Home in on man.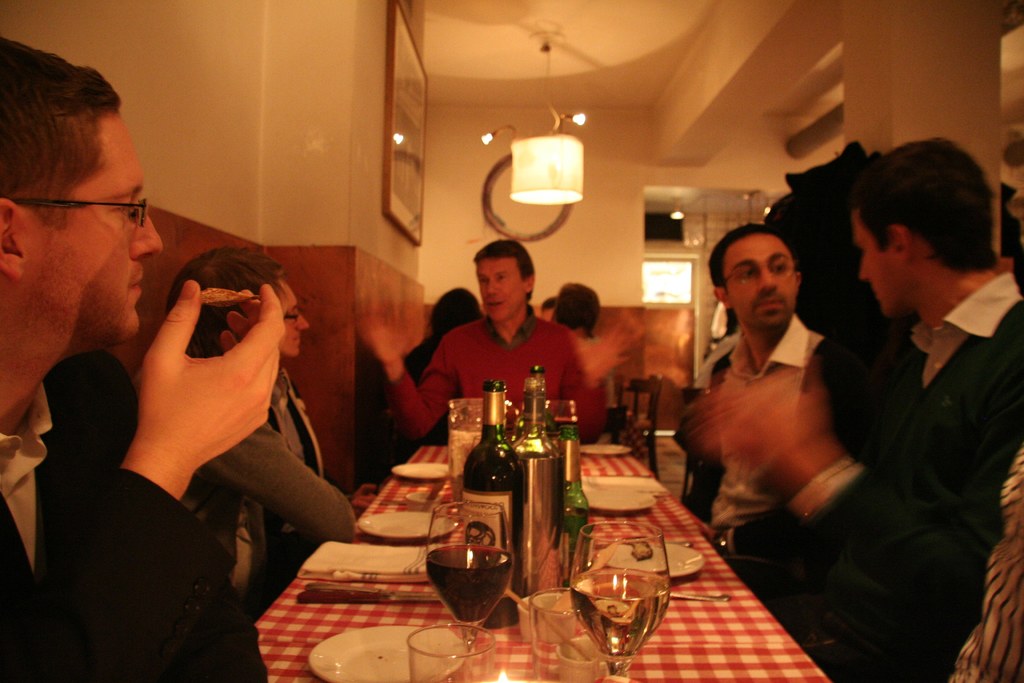
Homed in at 749:161:988:623.
